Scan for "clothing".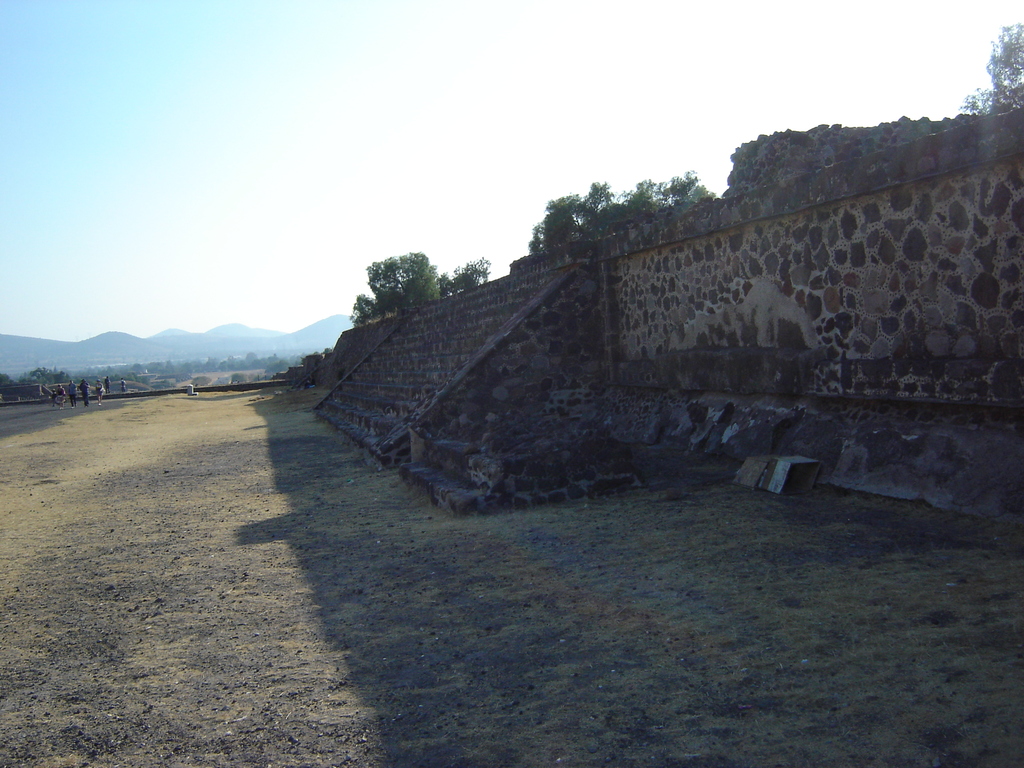
Scan result: (70, 382, 76, 401).
